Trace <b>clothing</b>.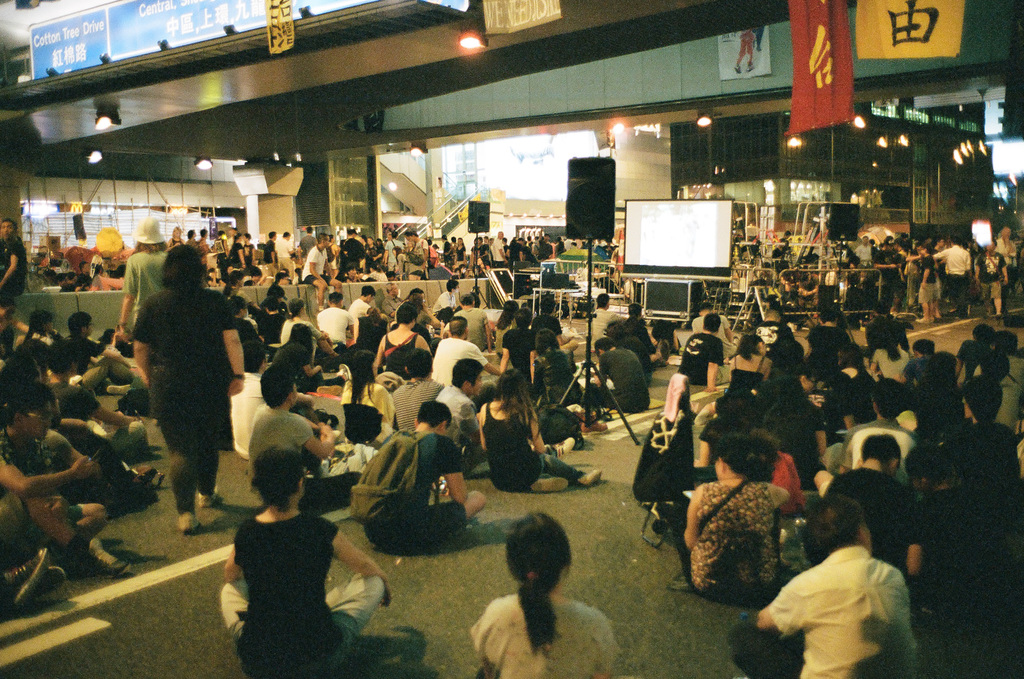
Traced to [836,414,916,465].
